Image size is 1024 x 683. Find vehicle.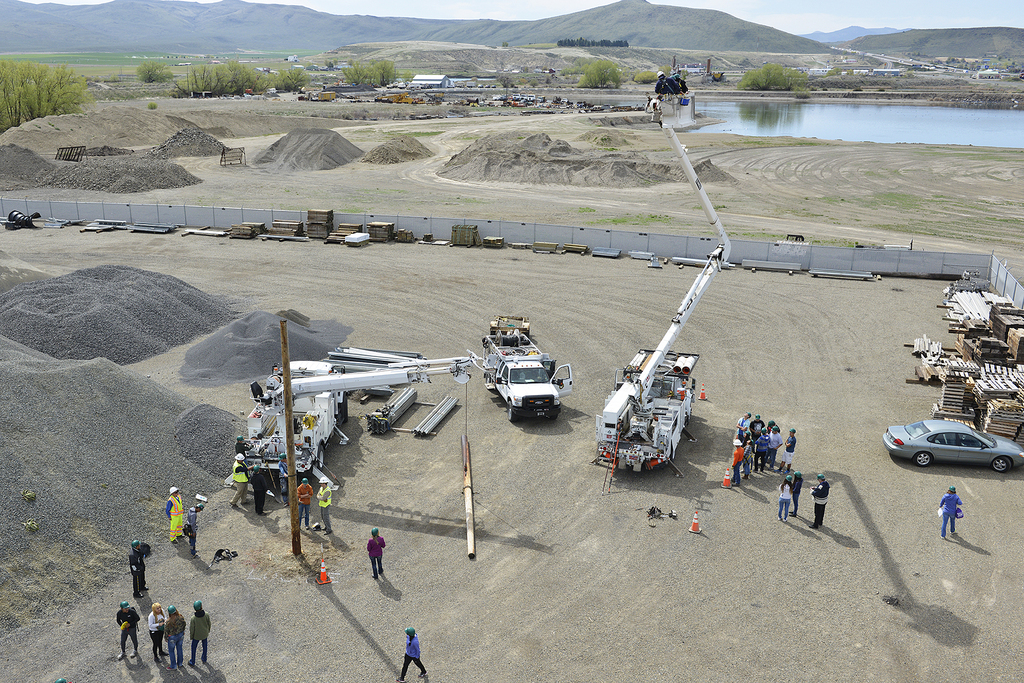
(left=477, top=327, right=570, bottom=419).
